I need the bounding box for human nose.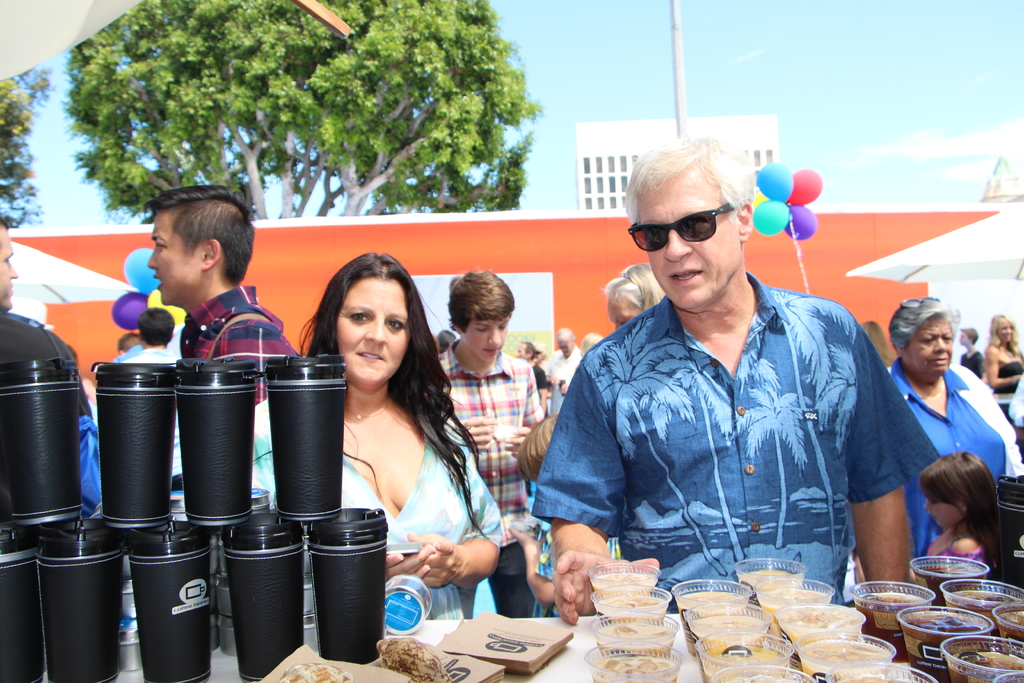
Here it is: bbox=[1004, 328, 1011, 334].
